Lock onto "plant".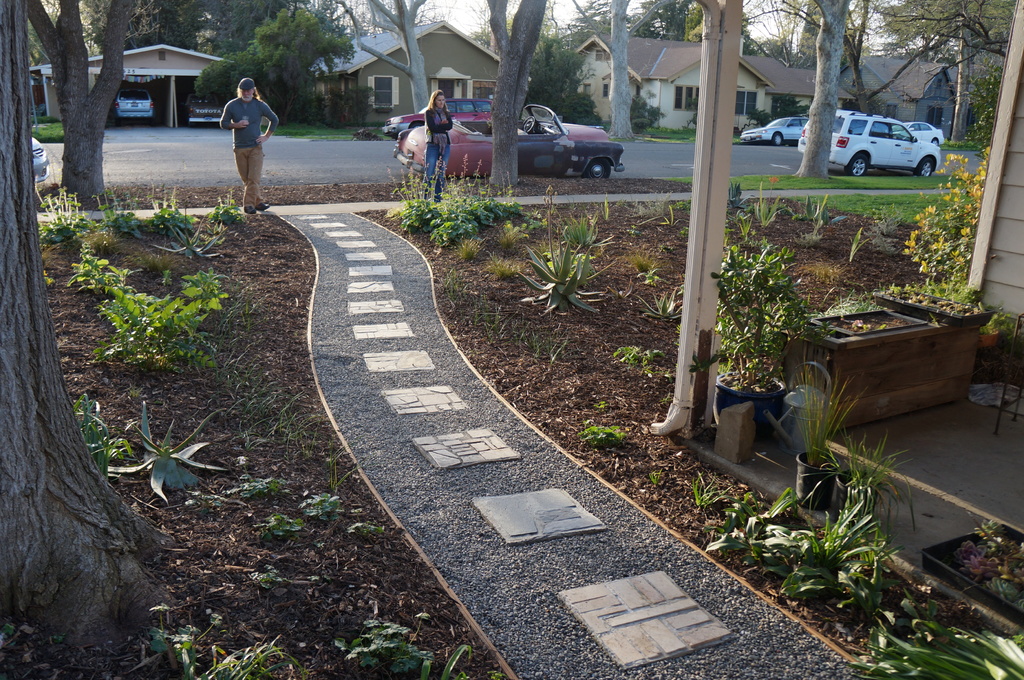
Locked: pyautogui.locateOnScreen(348, 518, 390, 540).
